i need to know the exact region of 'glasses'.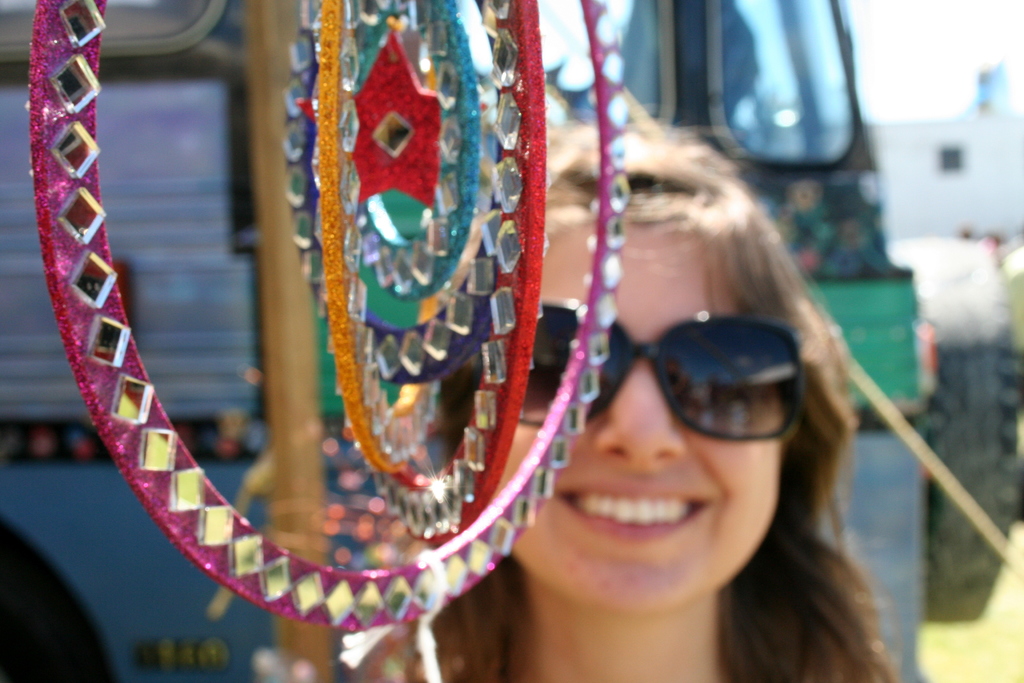
Region: l=547, t=335, r=824, b=456.
